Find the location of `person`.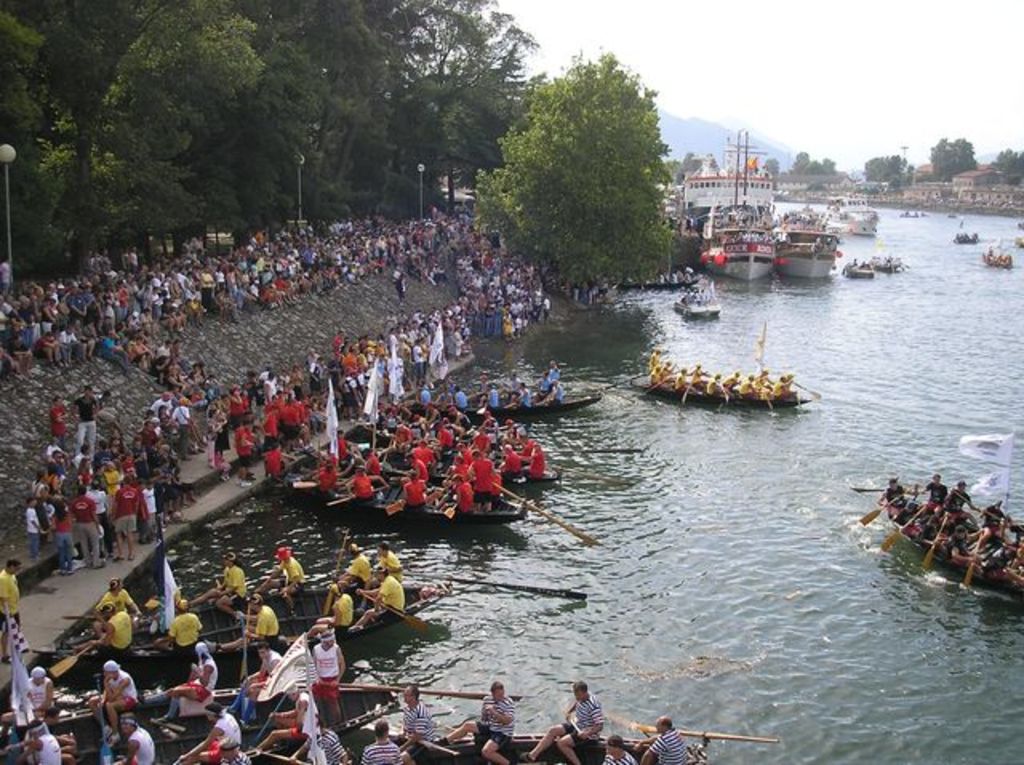
Location: {"left": 525, "top": 677, "right": 608, "bottom": 763}.
